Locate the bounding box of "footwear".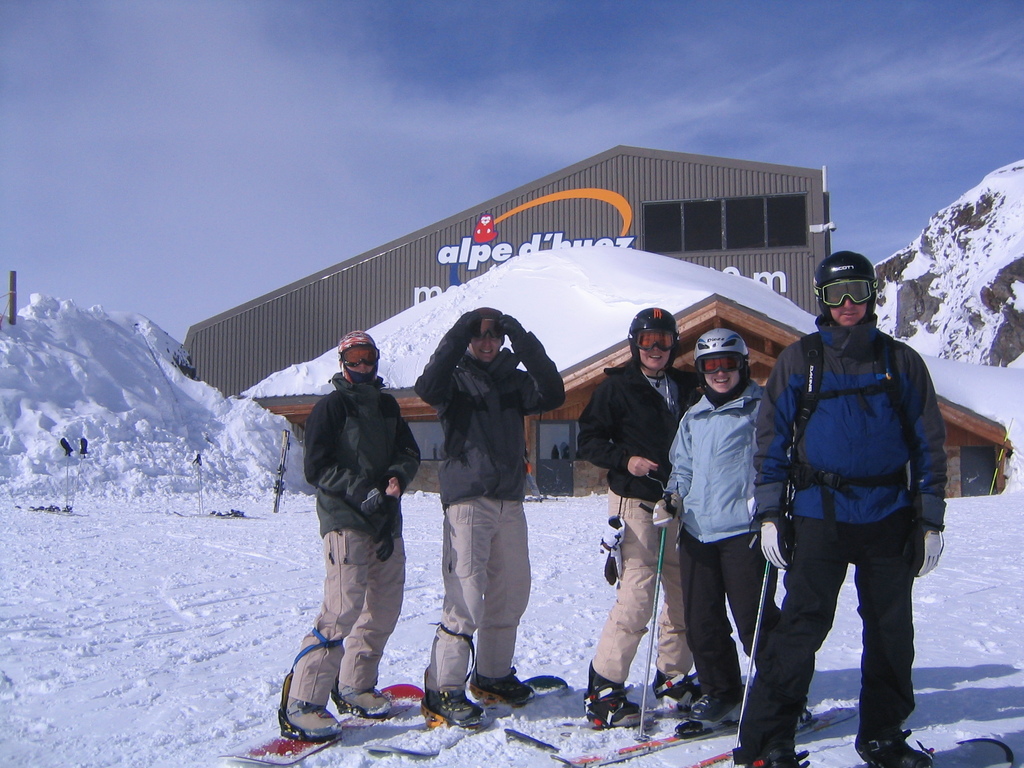
Bounding box: 334/682/392/717.
